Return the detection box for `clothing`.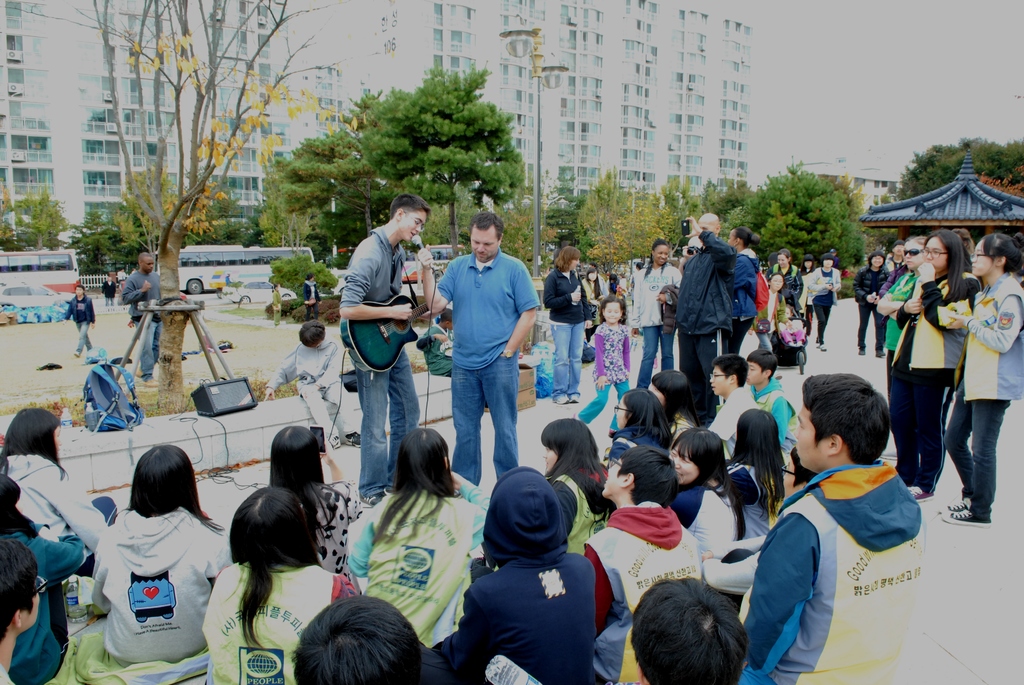
Rect(888, 262, 980, 492).
